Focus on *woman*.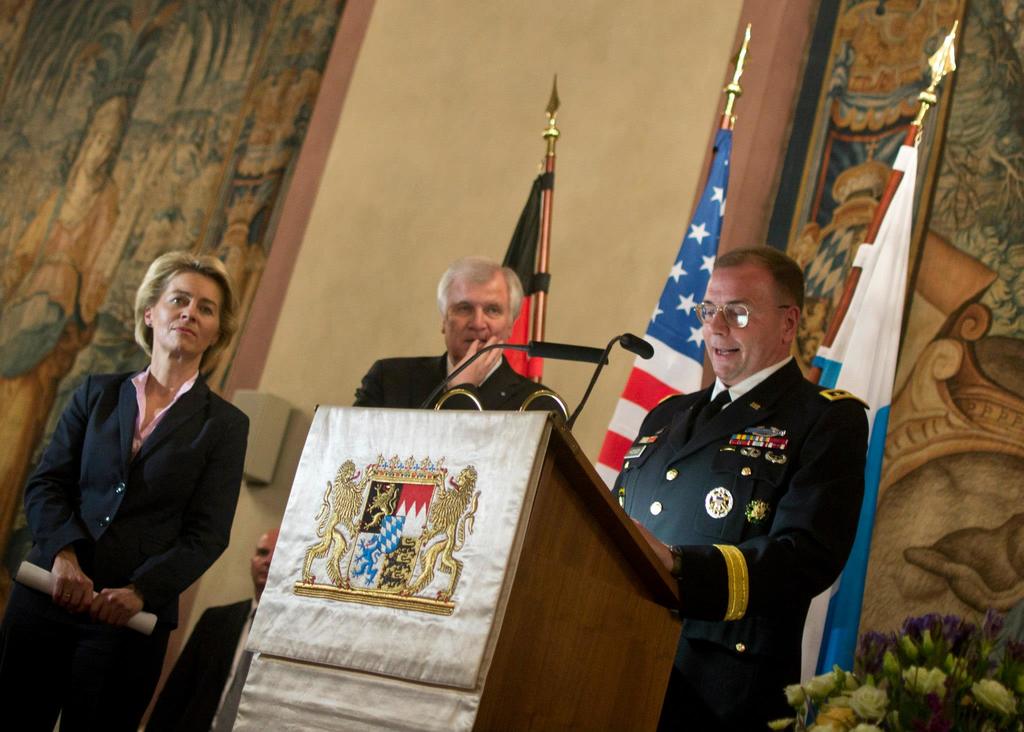
Focused at 0,250,252,731.
